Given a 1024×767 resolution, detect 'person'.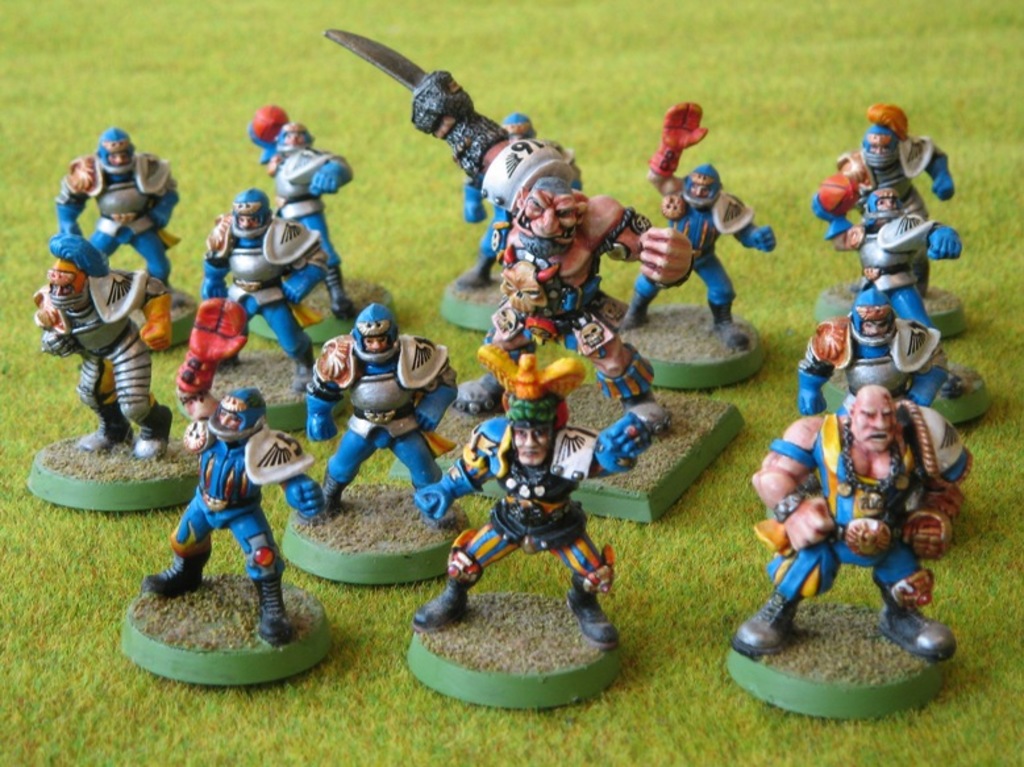
l=140, t=295, r=325, b=645.
